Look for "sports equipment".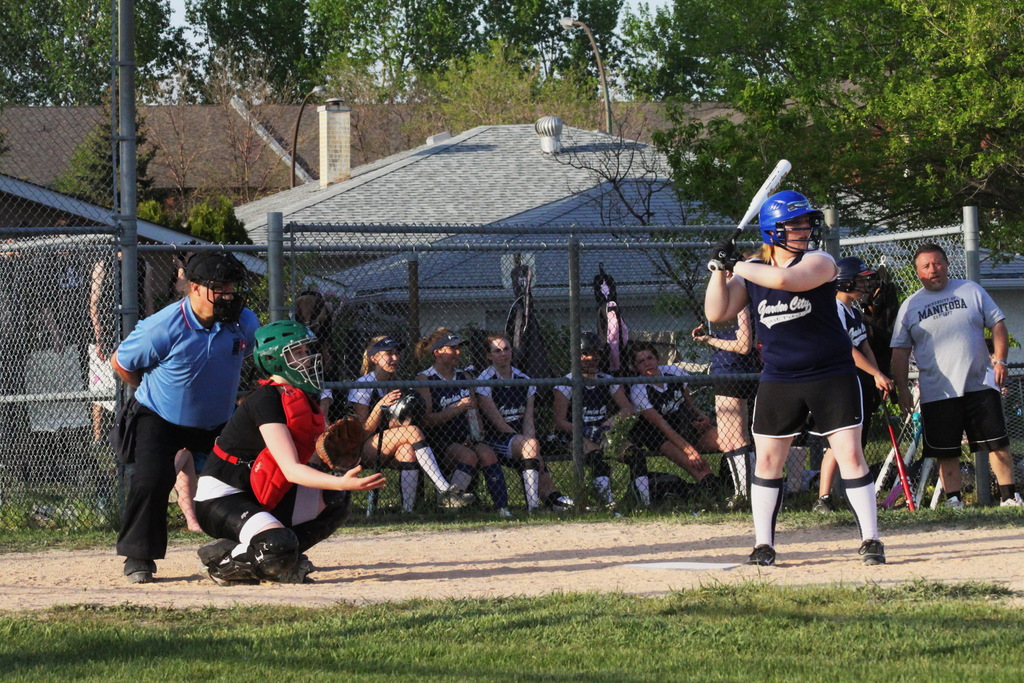
Found: BBox(211, 529, 299, 588).
